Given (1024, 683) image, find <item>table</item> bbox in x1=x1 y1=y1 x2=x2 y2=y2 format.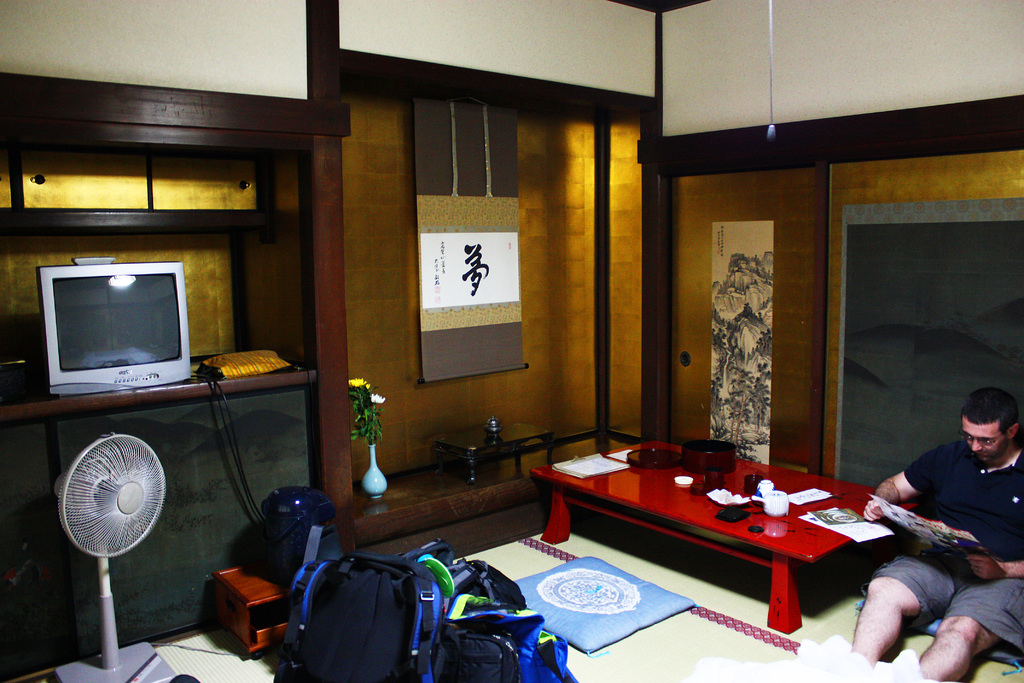
x1=527 y1=448 x2=925 y2=661.
